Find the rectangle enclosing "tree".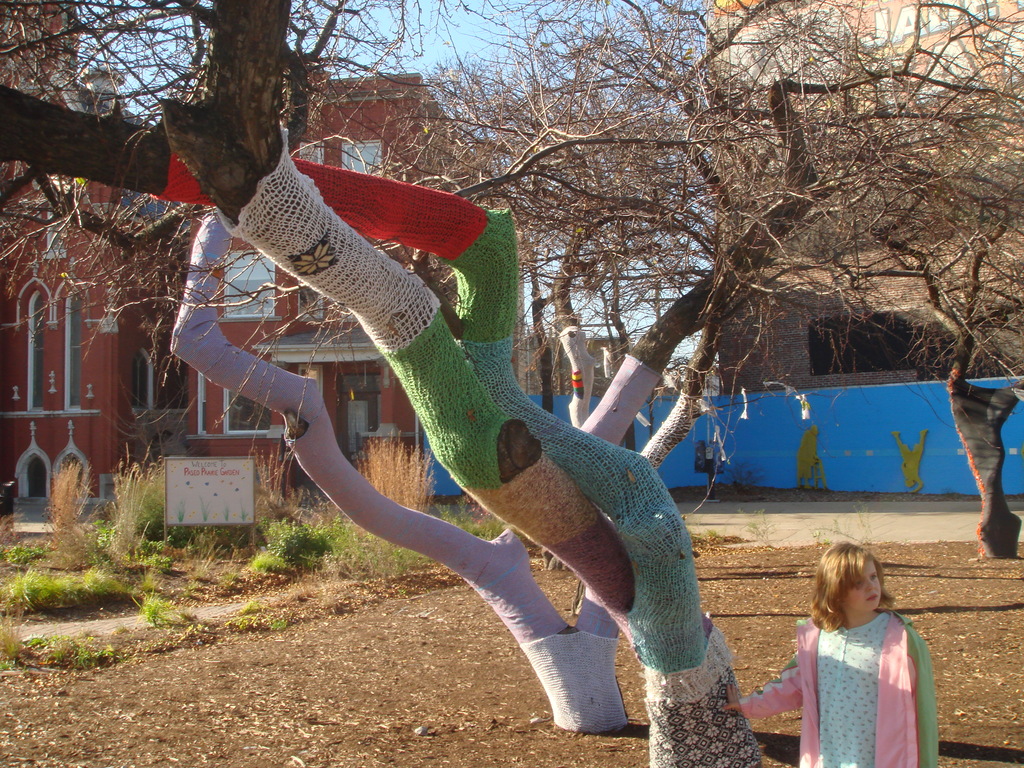
{"x1": 604, "y1": 0, "x2": 1023, "y2": 561}.
